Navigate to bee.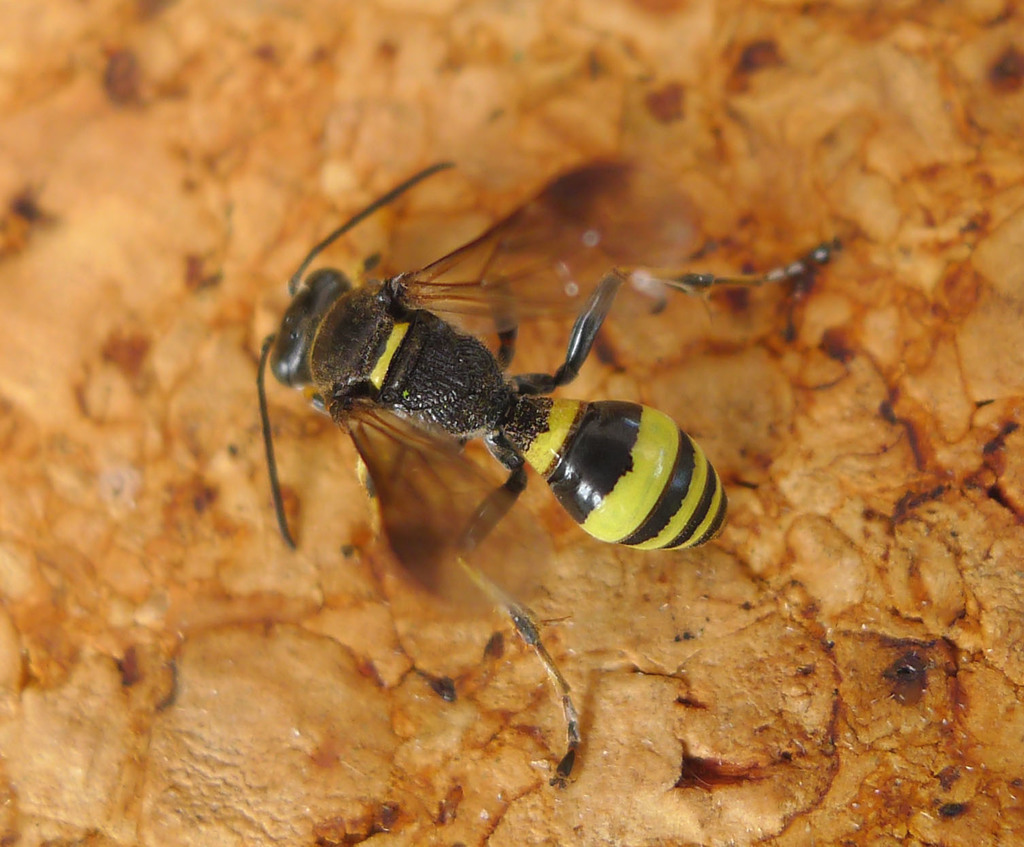
Navigation target: x1=200 y1=119 x2=783 y2=673.
